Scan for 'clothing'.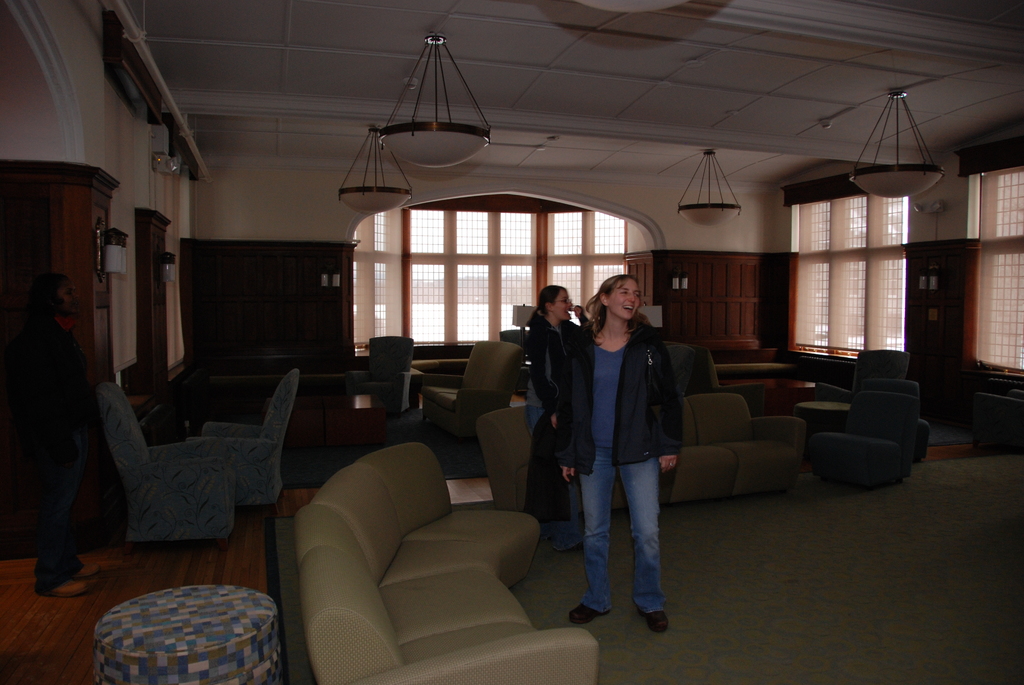
Scan result: box=[0, 255, 118, 597].
